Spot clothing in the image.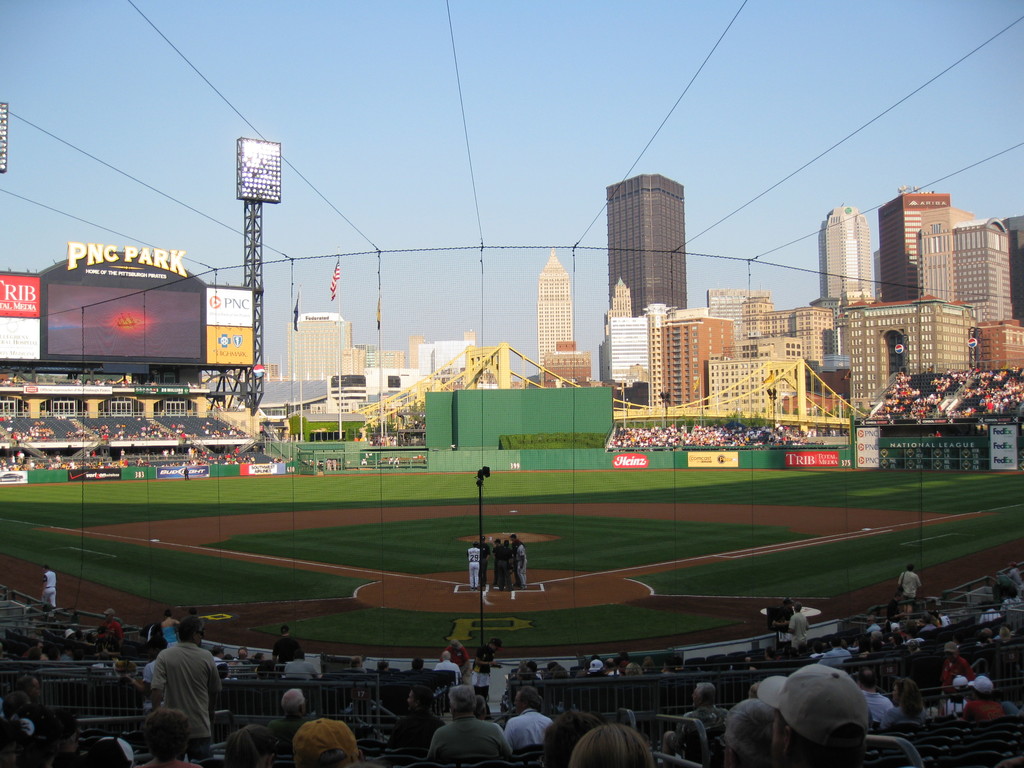
clothing found at box=[673, 700, 730, 764].
